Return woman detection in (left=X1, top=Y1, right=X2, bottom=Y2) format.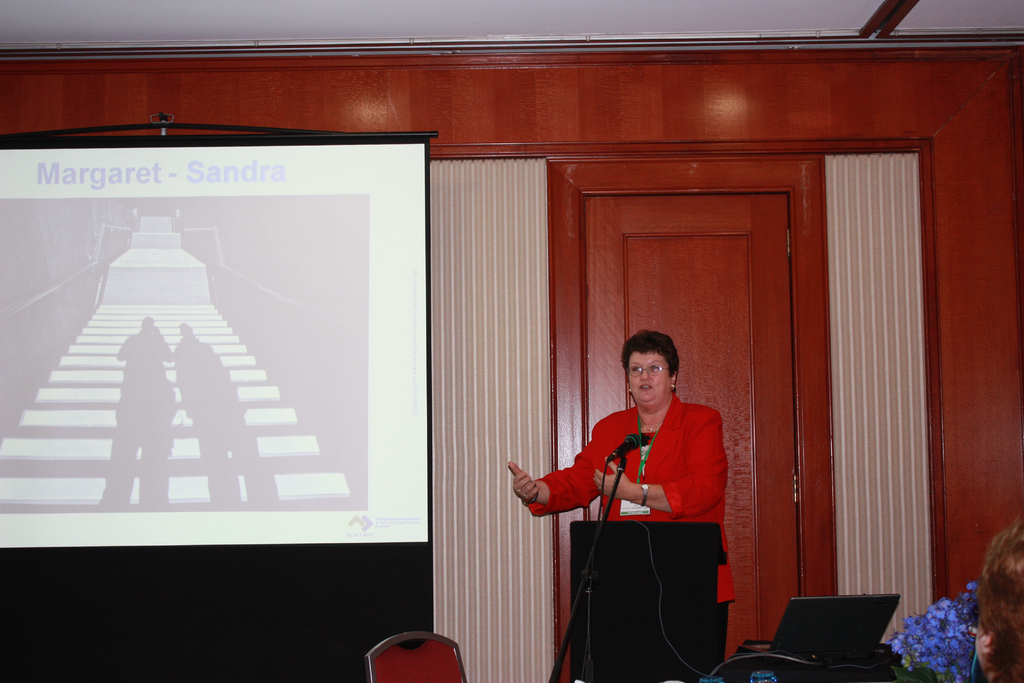
(left=531, top=331, right=740, bottom=666).
